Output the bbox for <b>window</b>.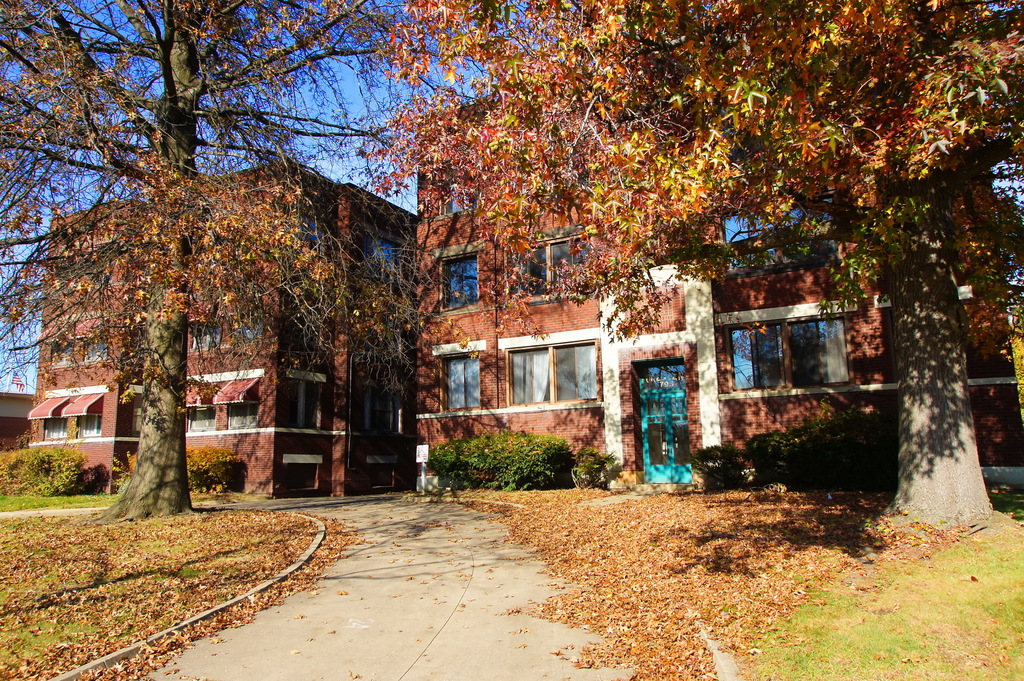
pyautogui.locateOnScreen(789, 326, 851, 381).
